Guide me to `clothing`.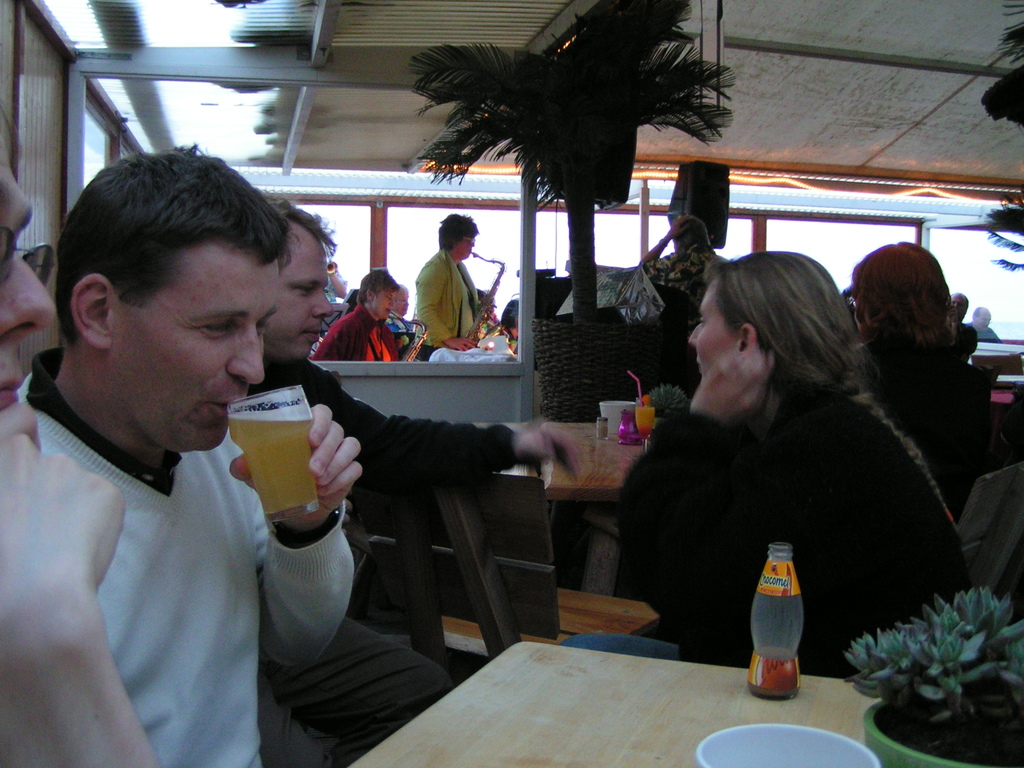
Guidance: 844 325 987 481.
